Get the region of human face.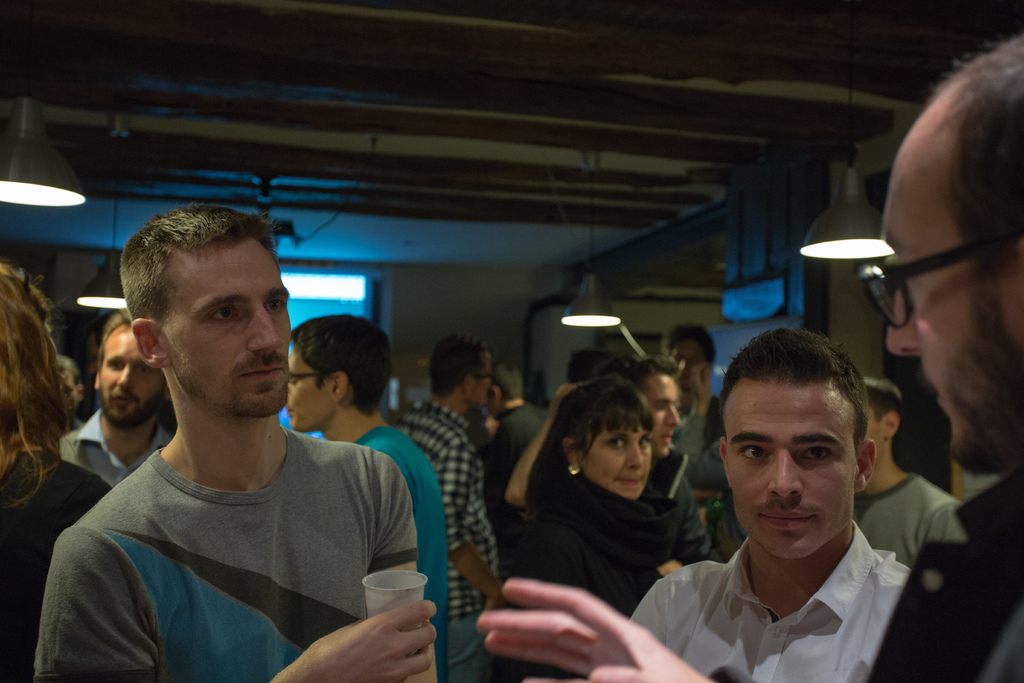
[left=285, top=349, right=335, bottom=432].
